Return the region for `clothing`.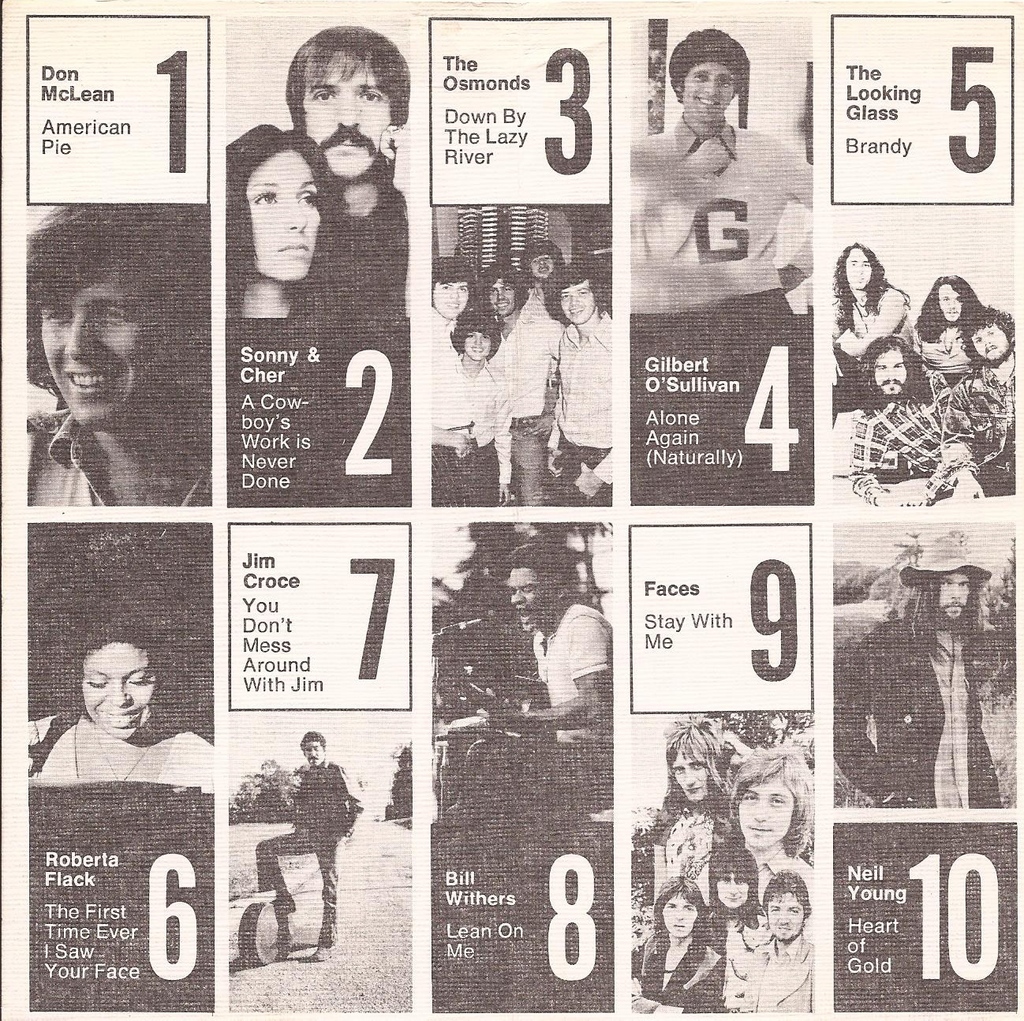
bbox=(23, 406, 215, 510).
